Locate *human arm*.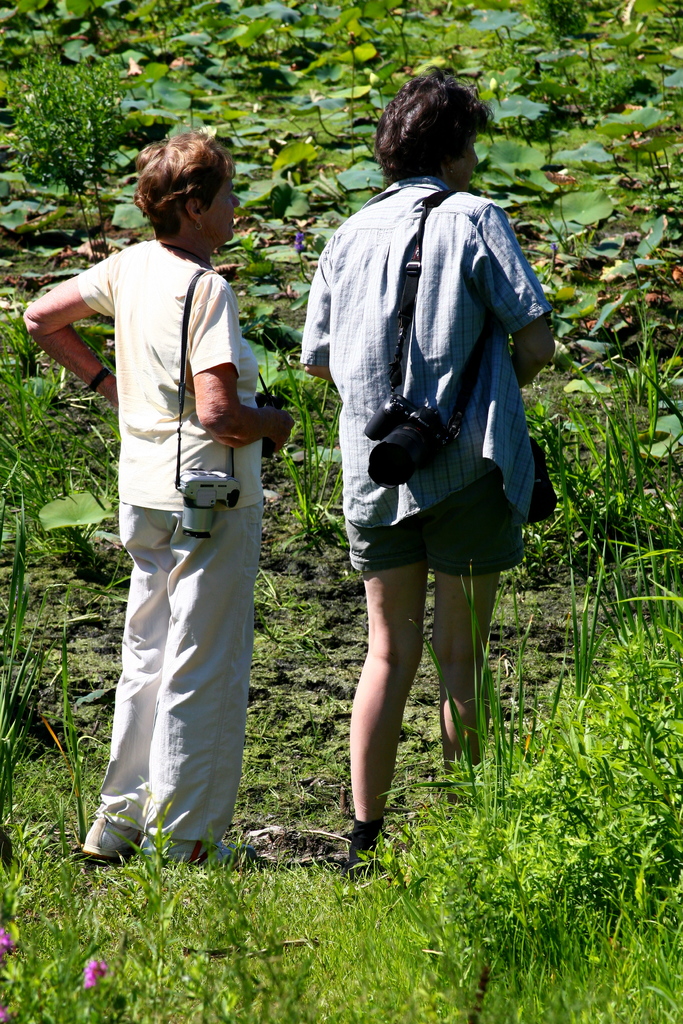
Bounding box: [21, 248, 126, 421].
